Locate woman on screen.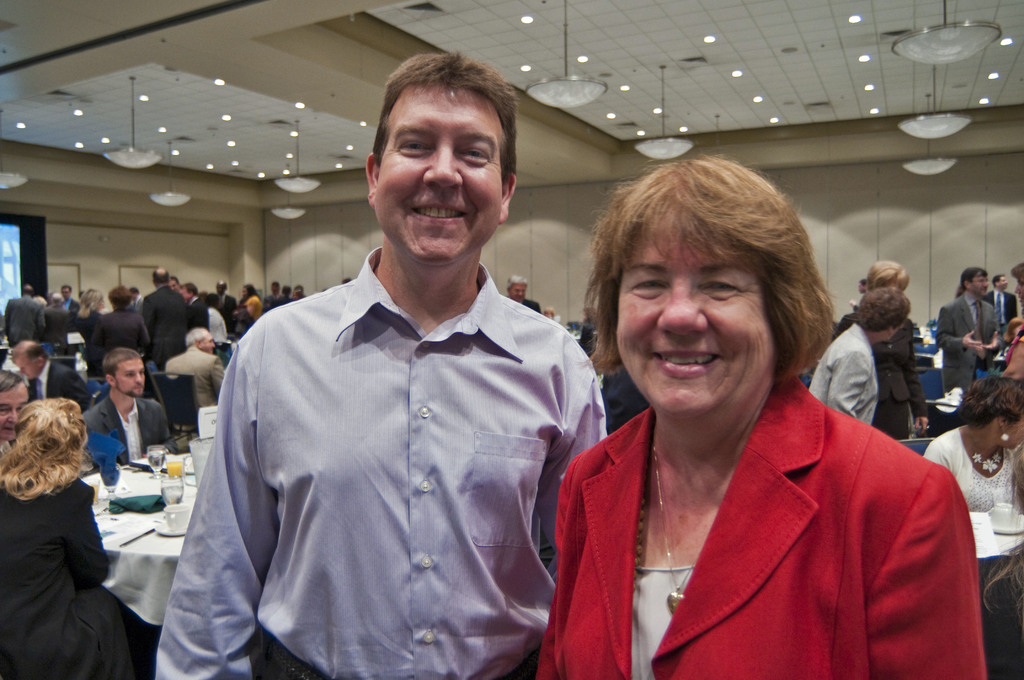
On screen at select_region(854, 256, 932, 448).
